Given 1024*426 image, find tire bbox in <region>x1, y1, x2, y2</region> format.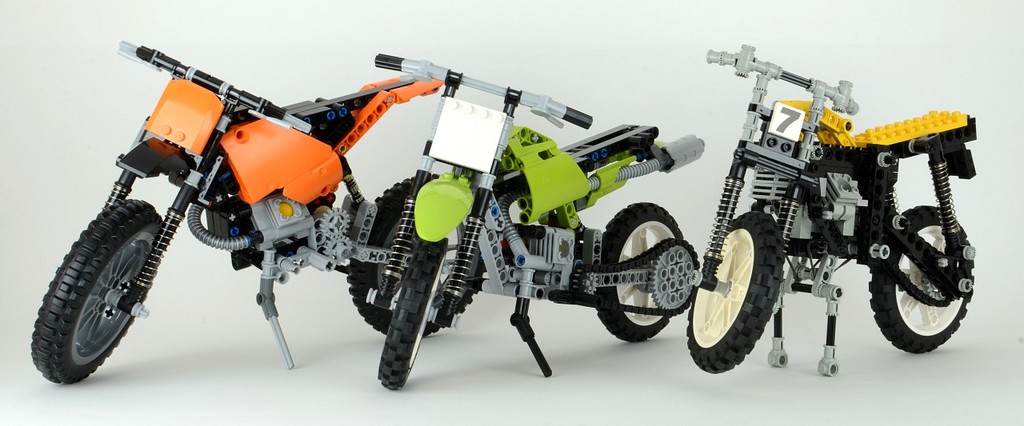
<region>23, 200, 168, 387</region>.
